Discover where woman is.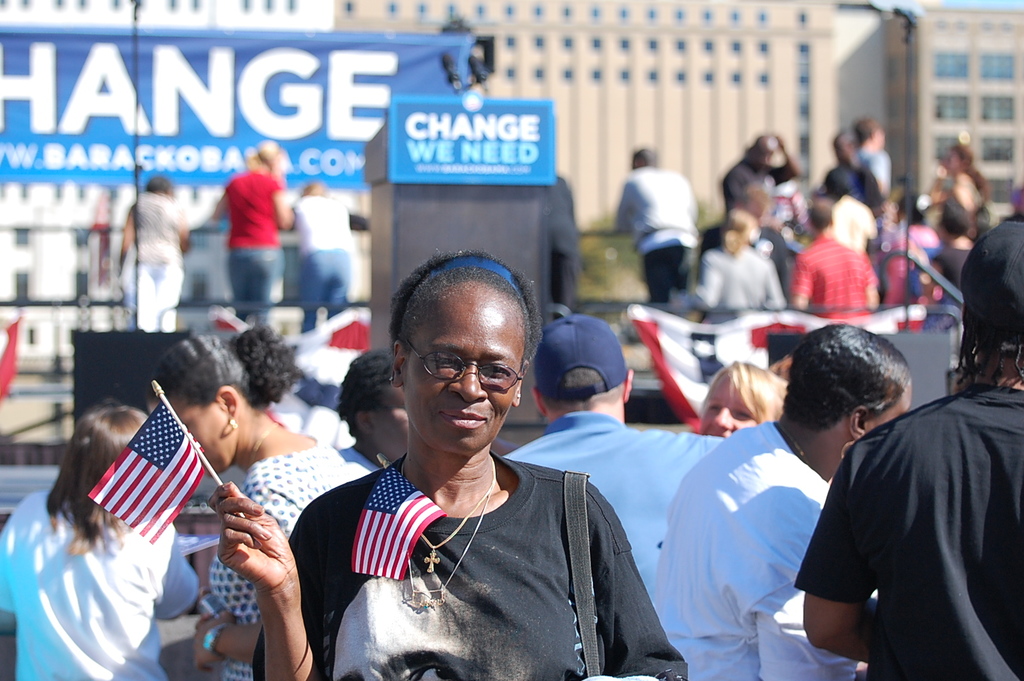
Discovered at 690/352/788/436.
